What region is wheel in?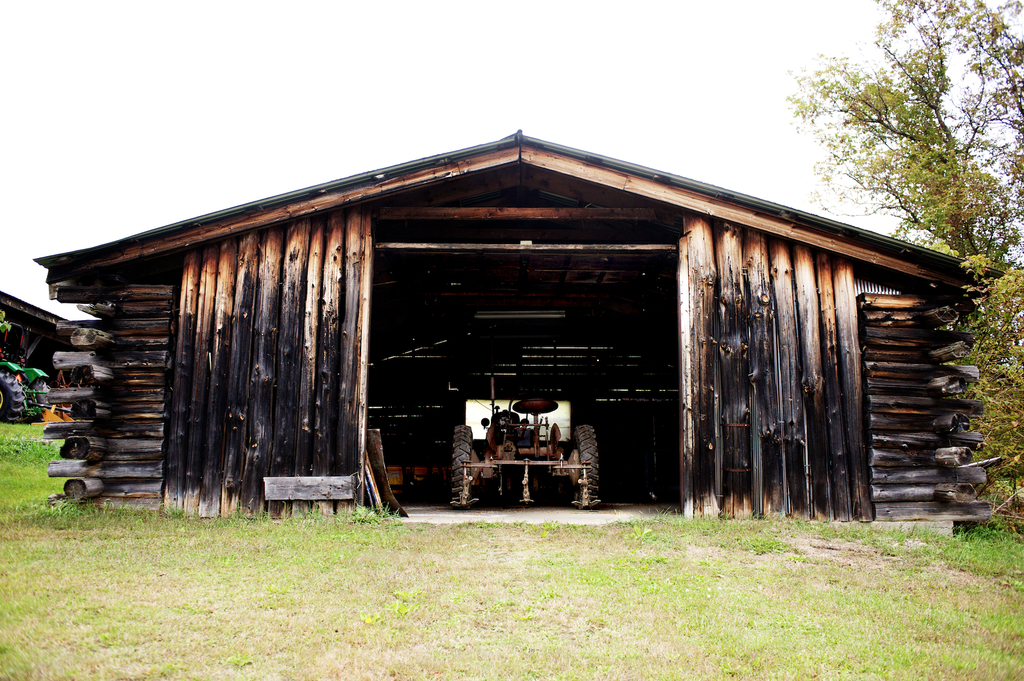
<box>451,416,474,488</box>.
